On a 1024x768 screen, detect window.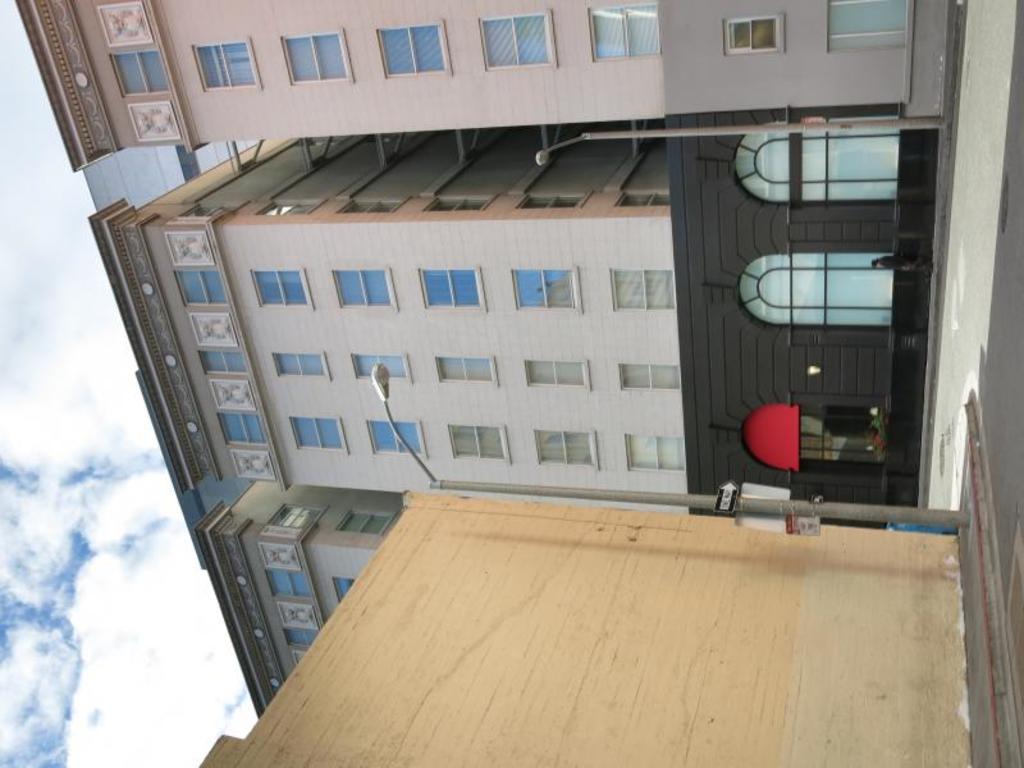
box=[283, 35, 344, 83].
